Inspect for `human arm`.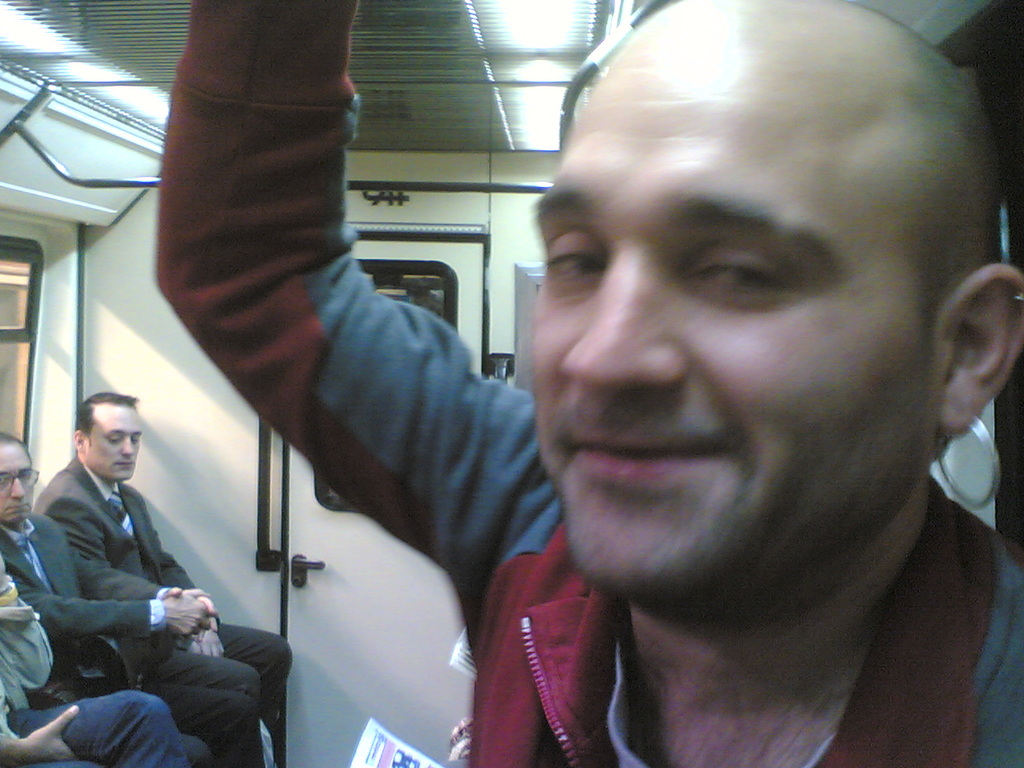
Inspection: [73, 544, 216, 630].
